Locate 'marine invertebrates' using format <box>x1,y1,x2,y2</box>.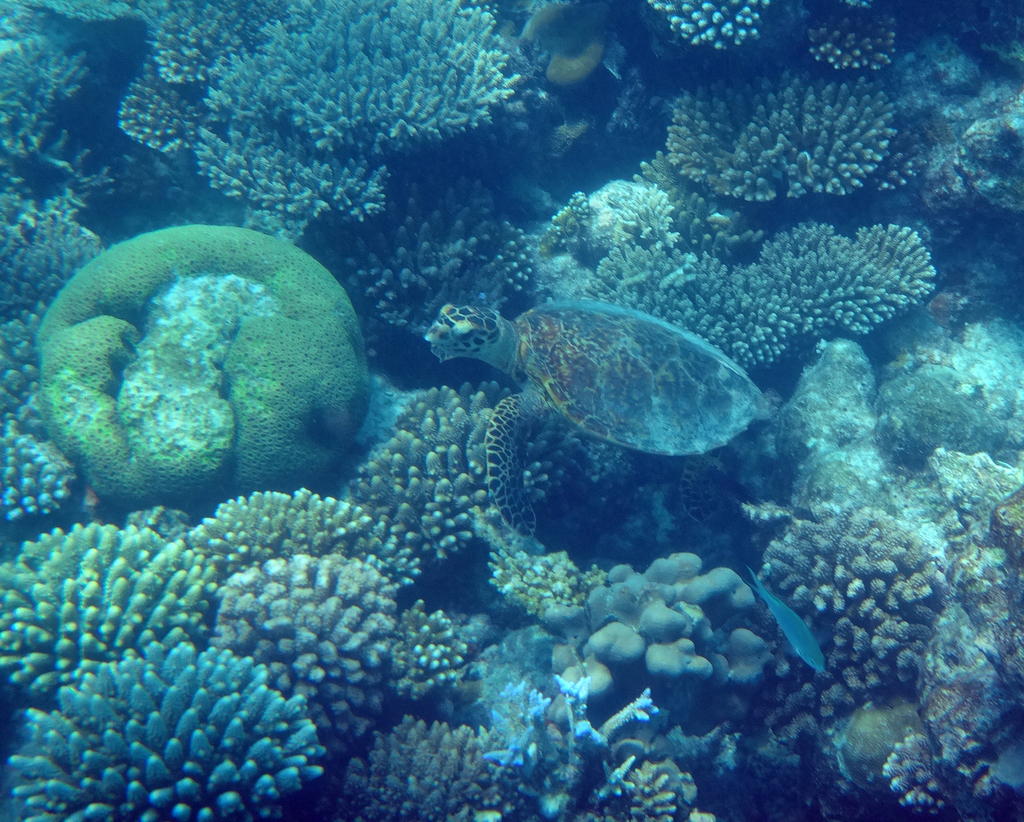
<box>407,592,484,698</box>.
